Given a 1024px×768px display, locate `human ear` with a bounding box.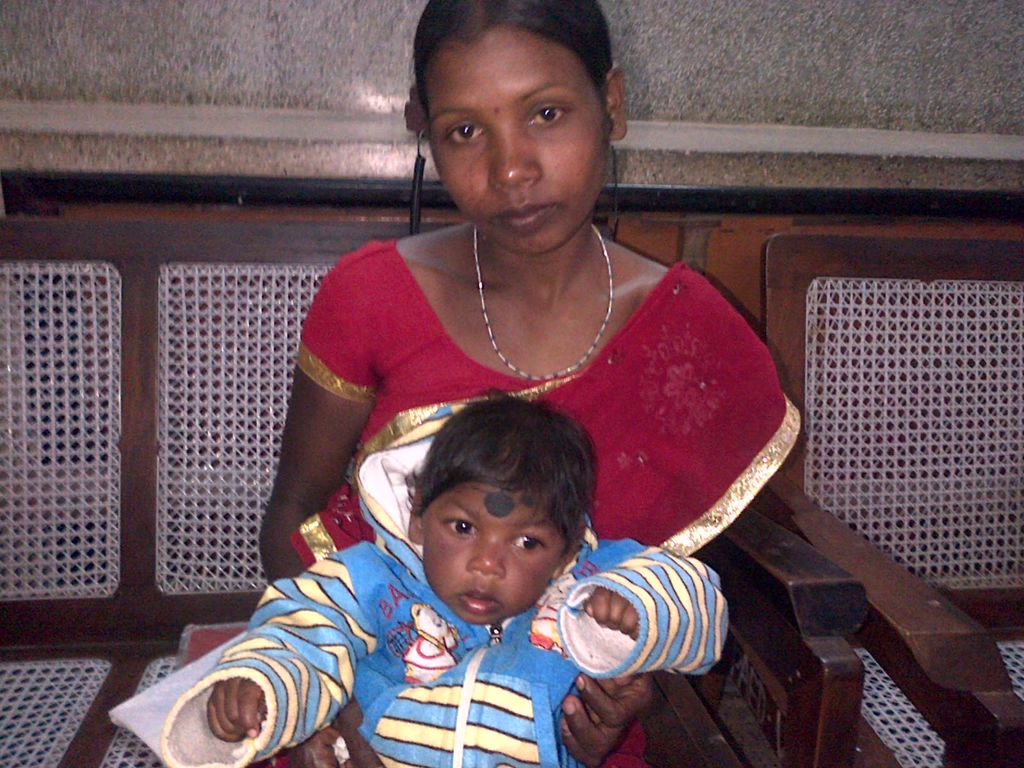
Located: 555/521/583/575.
